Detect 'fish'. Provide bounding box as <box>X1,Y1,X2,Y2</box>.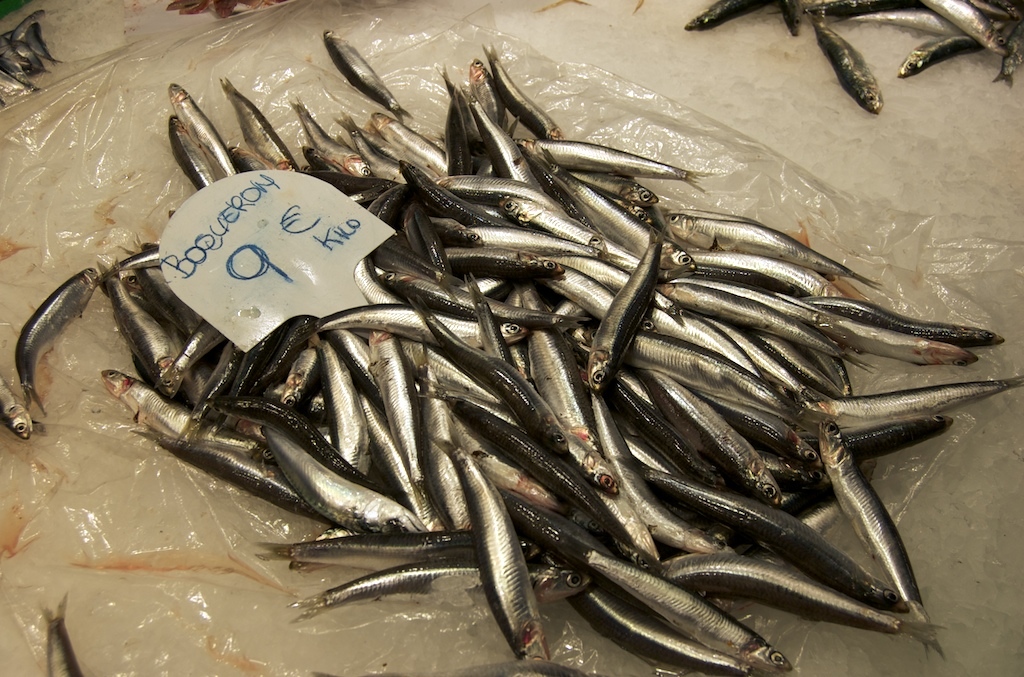
<box>973,0,1013,20</box>.
